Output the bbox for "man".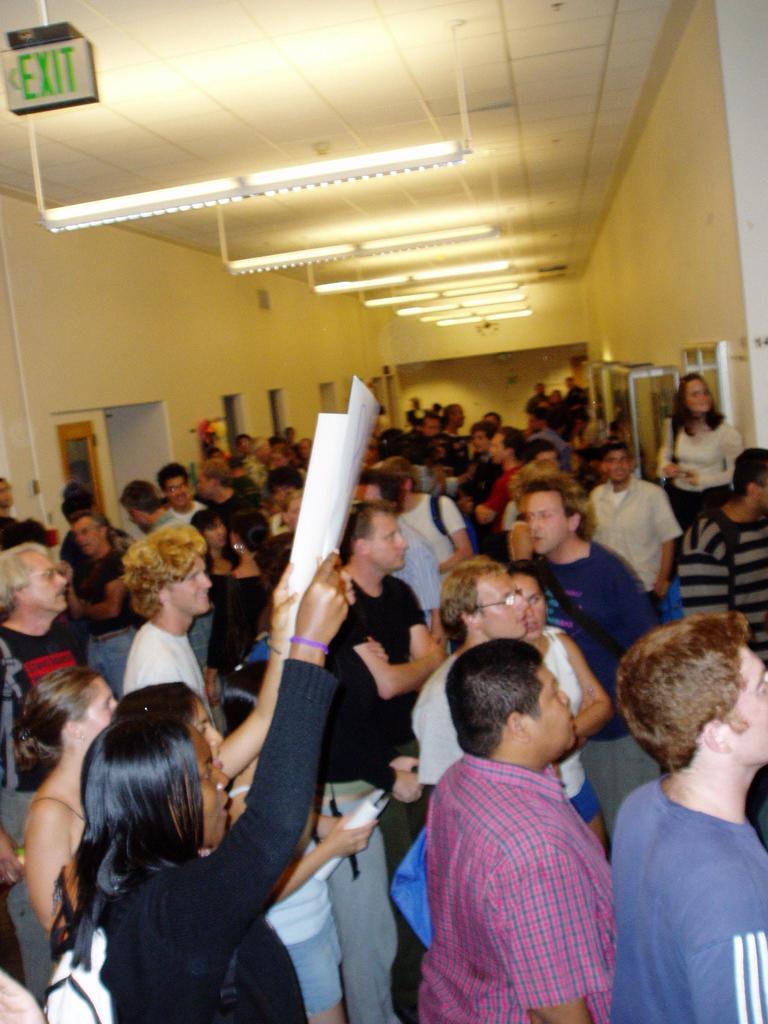
{"x1": 566, "y1": 376, "x2": 591, "y2": 423}.
